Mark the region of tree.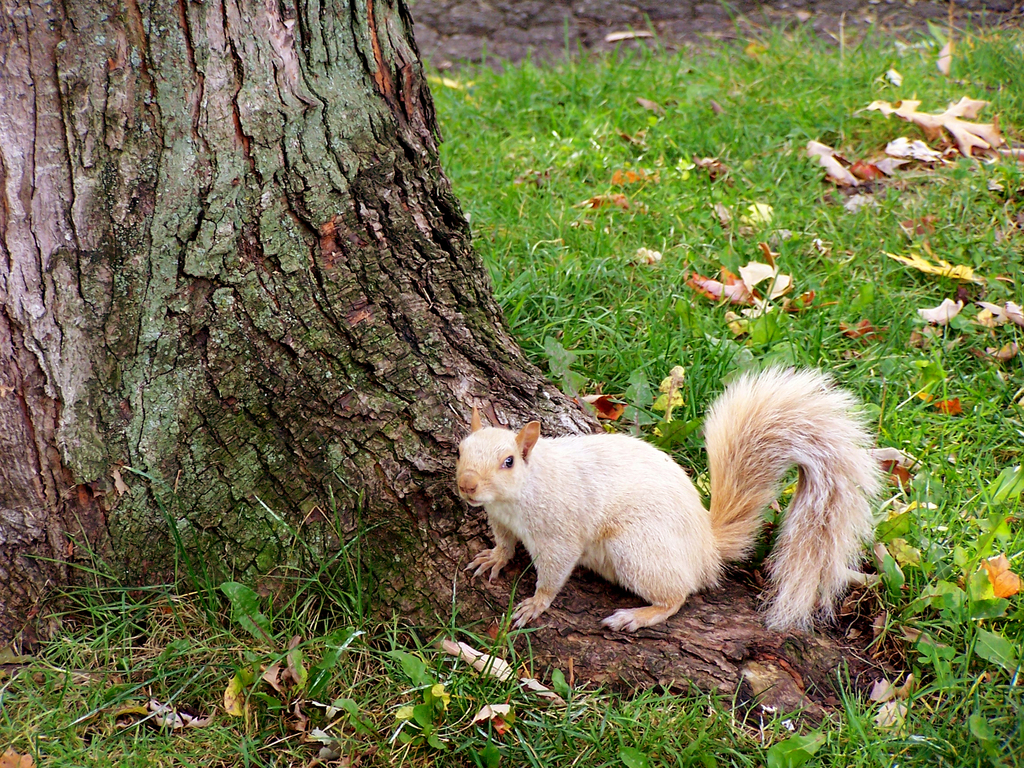
Region: <bbox>0, 1, 891, 704</bbox>.
